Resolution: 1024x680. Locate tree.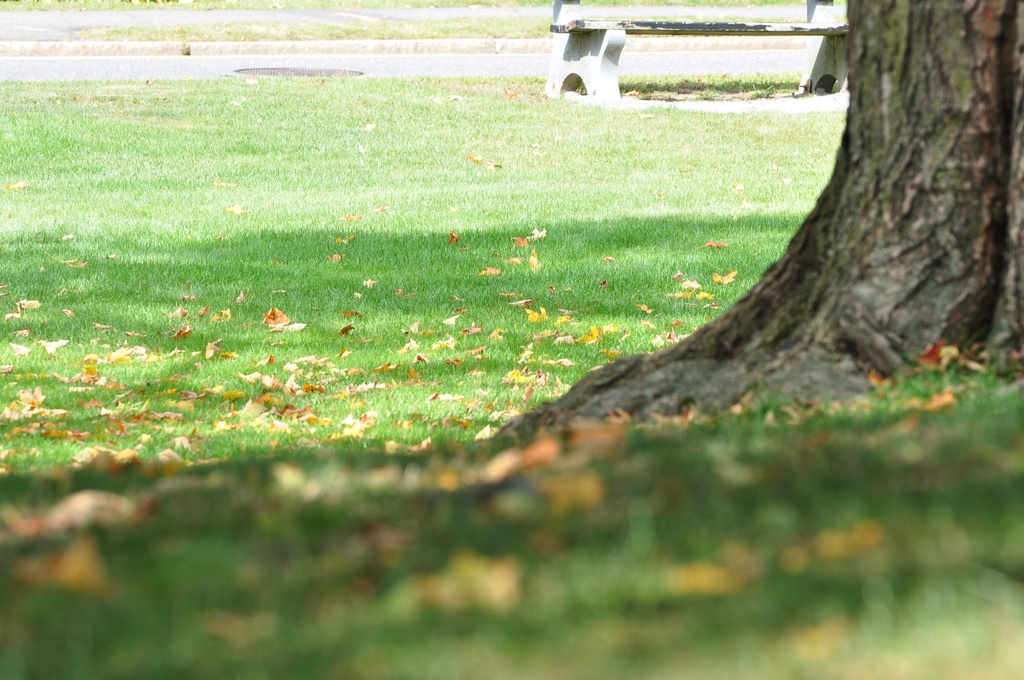
(x1=410, y1=0, x2=1023, y2=470).
